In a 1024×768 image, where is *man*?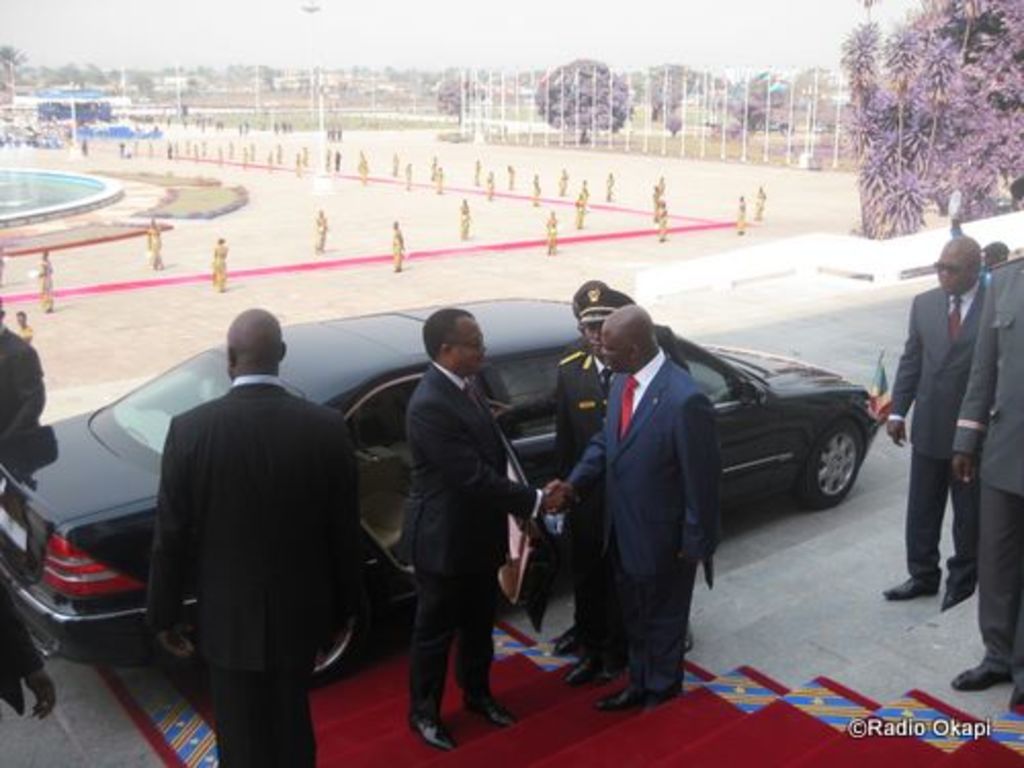
left=338, top=150, right=344, bottom=170.
